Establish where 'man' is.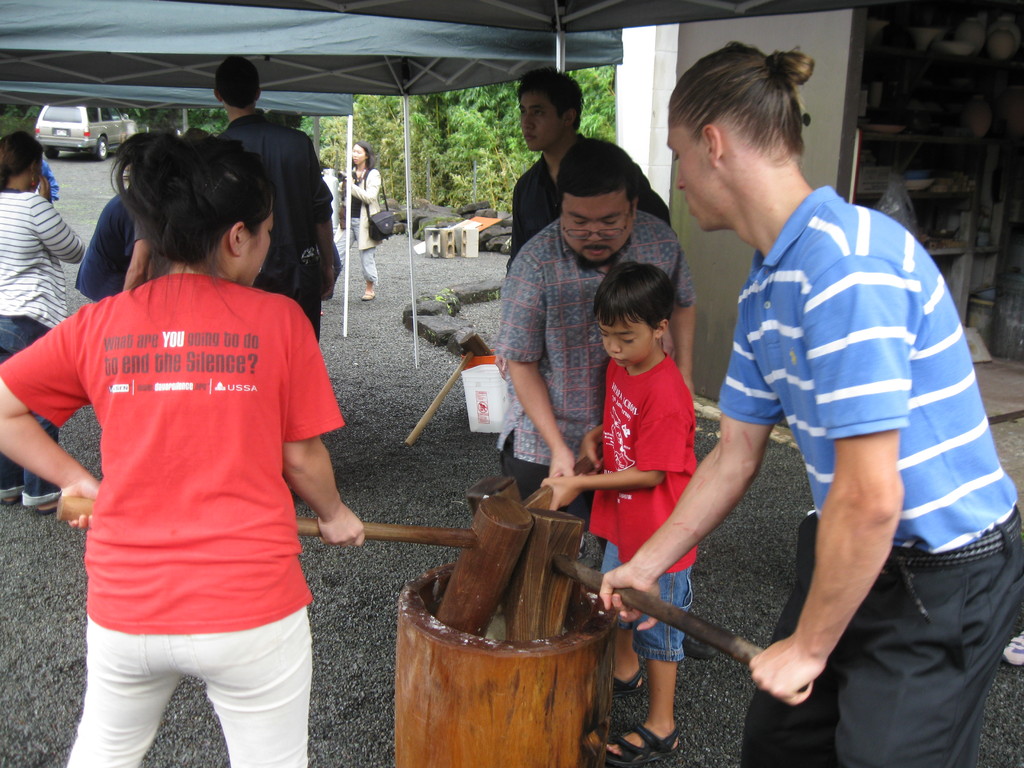
Established at {"left": 504, "top": 70, "right": 673, "bottom": 268}.
